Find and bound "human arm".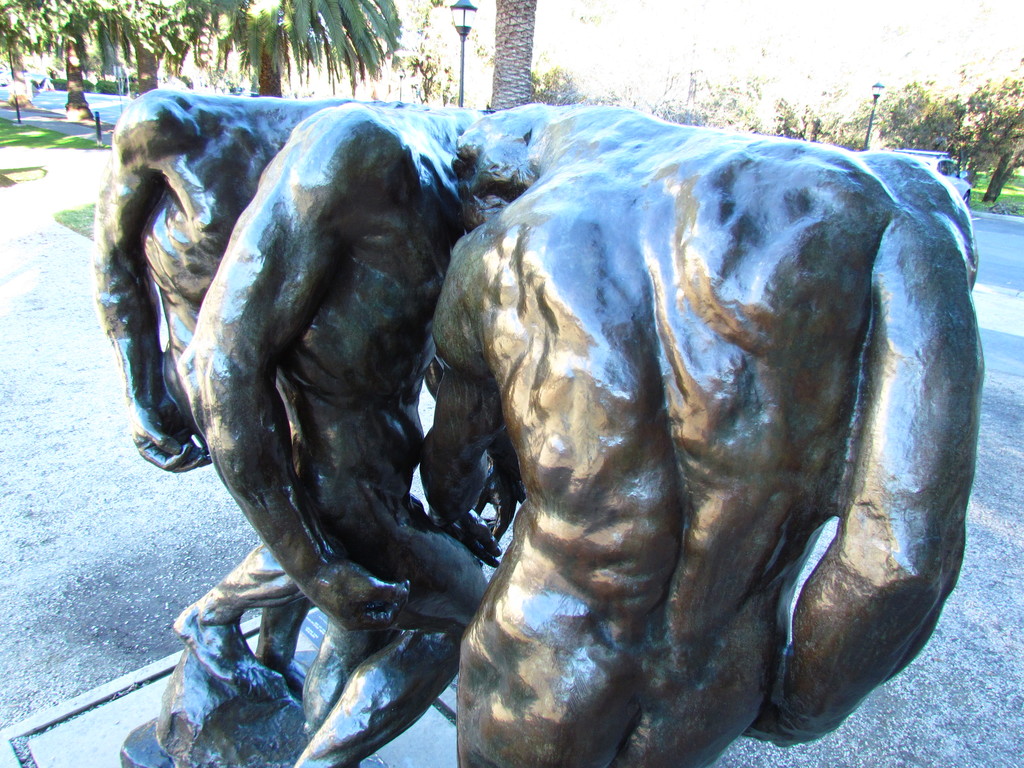
Bound: 169:102:416:639.
